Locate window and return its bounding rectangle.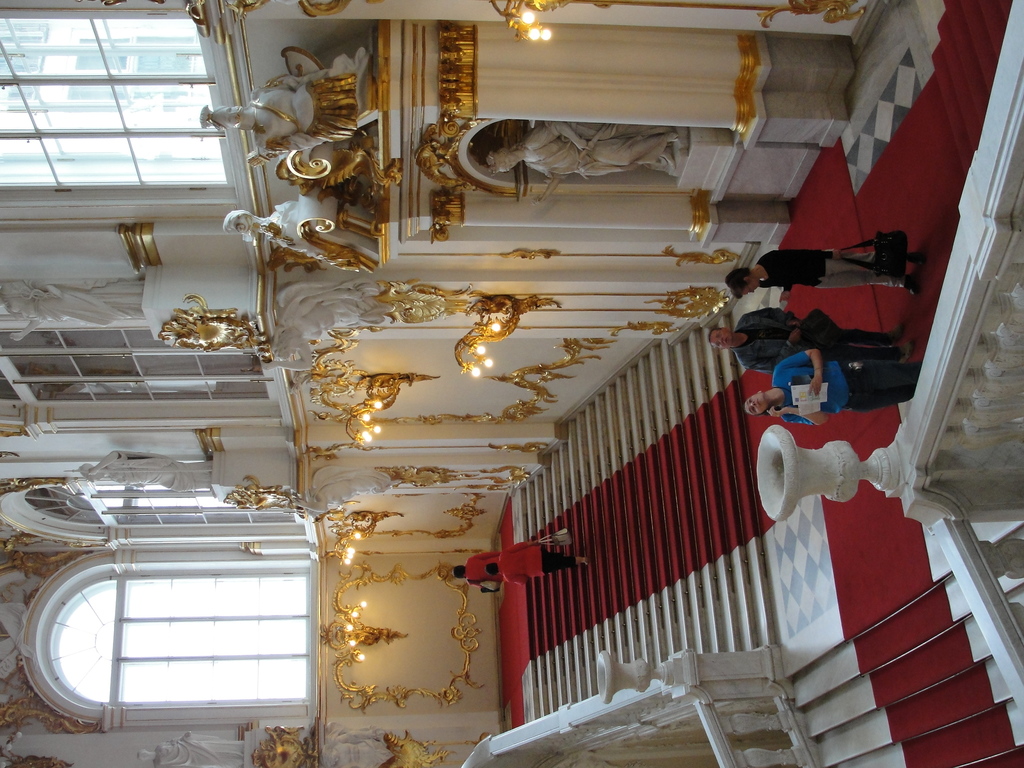
[0,0,237,192].
